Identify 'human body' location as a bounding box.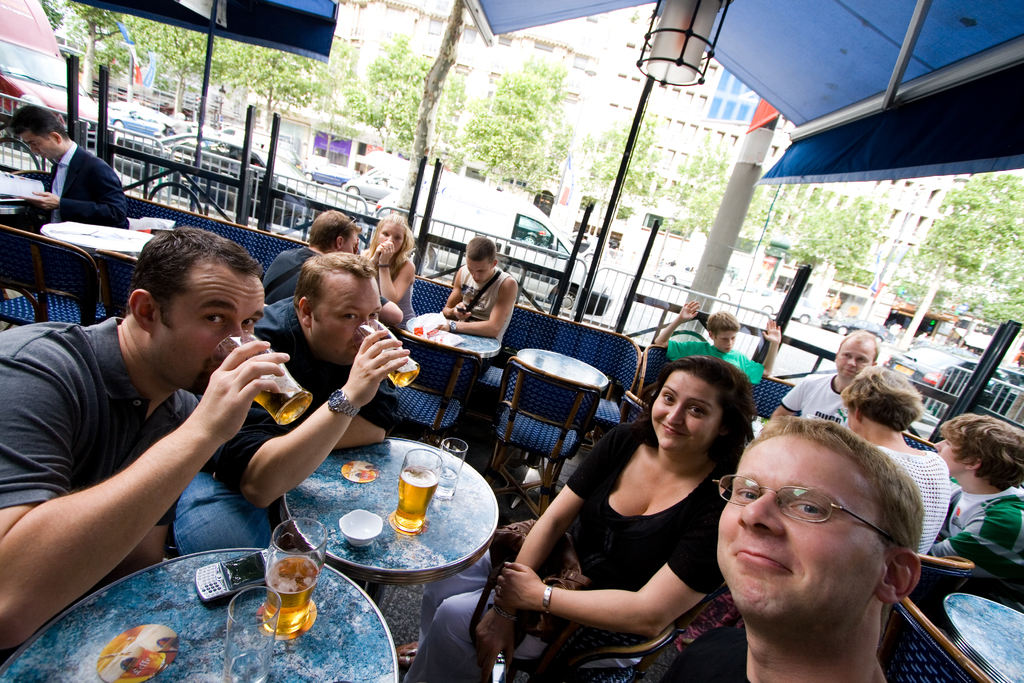
(772, 333, 877, 415).
